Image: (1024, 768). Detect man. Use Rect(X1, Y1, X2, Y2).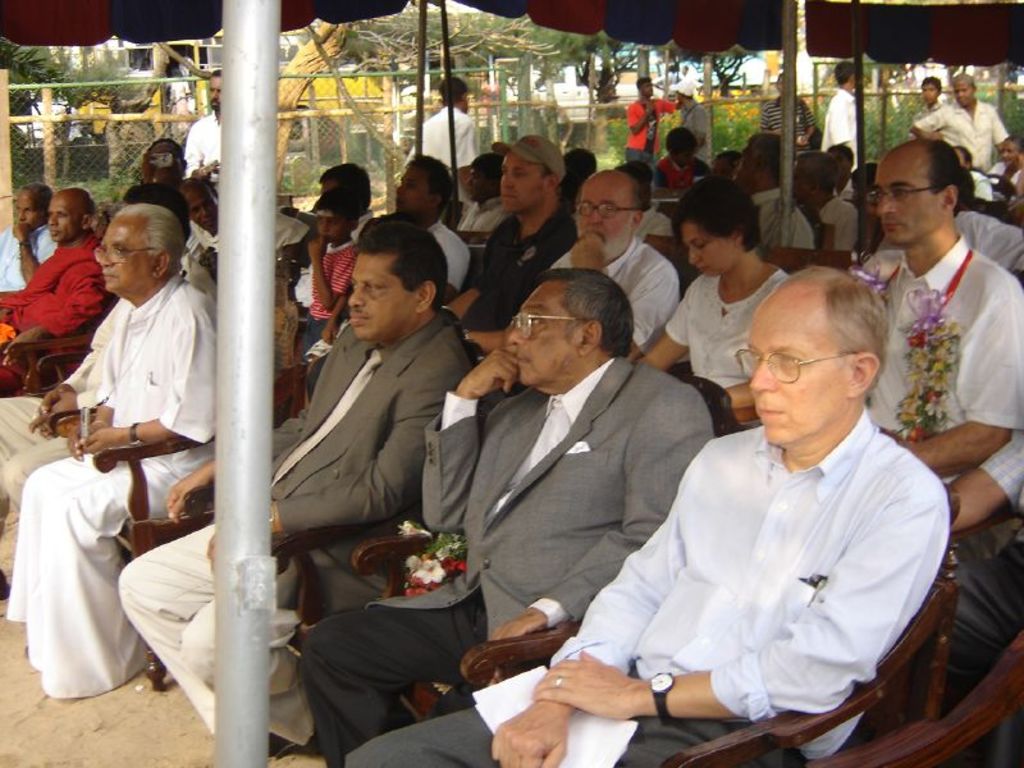
Rect(627, 70, 681, 168).
